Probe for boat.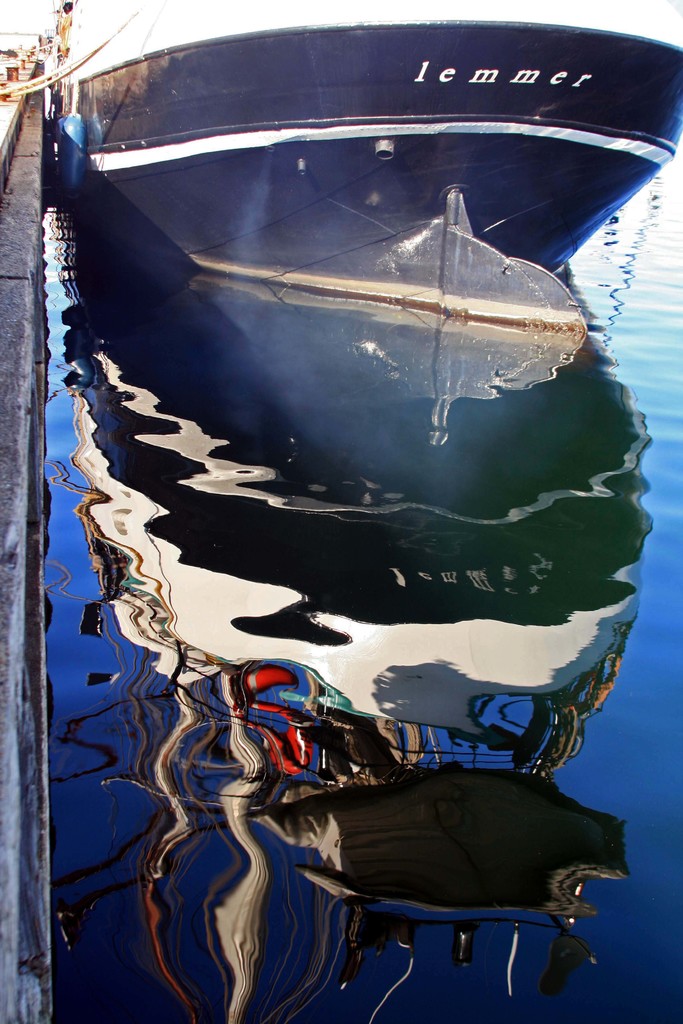
Probe result: 65 26 682 287.
